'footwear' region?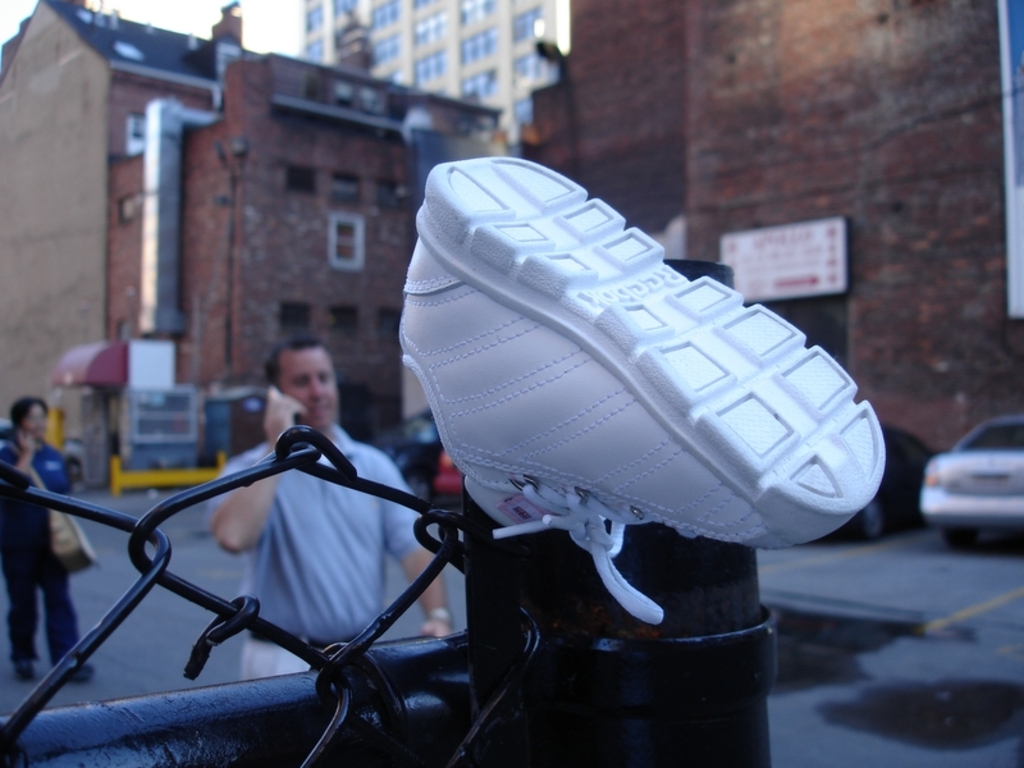
<region>79, 657, 97, 680</region>
